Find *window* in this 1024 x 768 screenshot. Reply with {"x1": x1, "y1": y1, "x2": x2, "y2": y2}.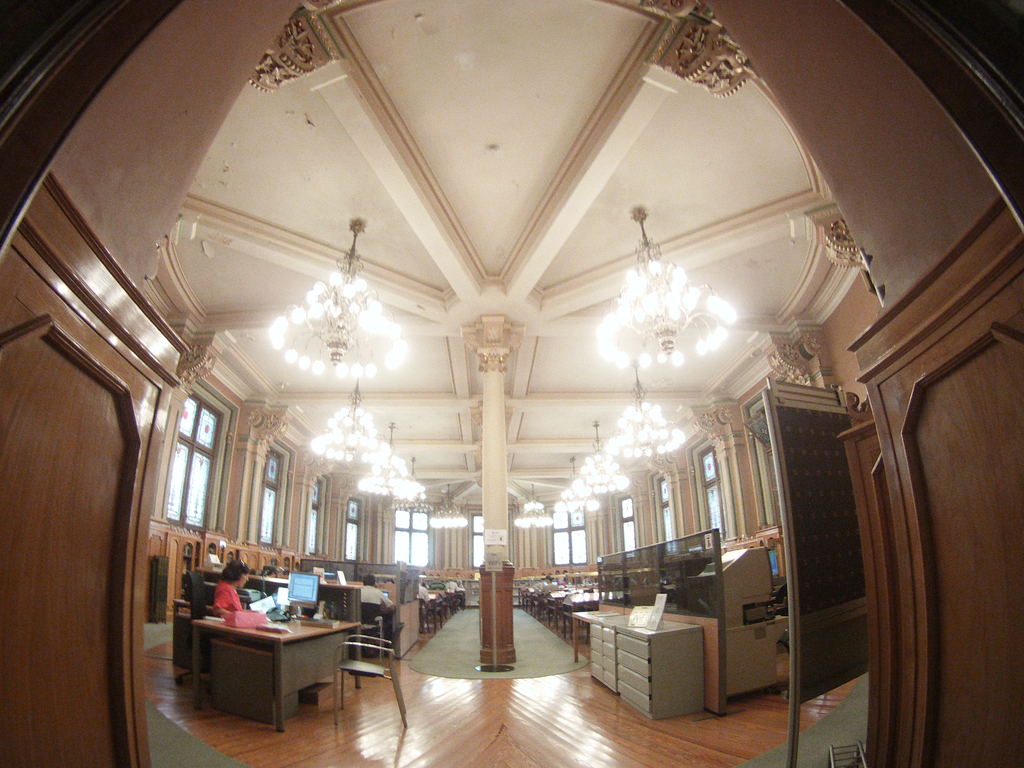
{"x1": 697, "y1": 444, "x2": 730, "y2": 540}.
